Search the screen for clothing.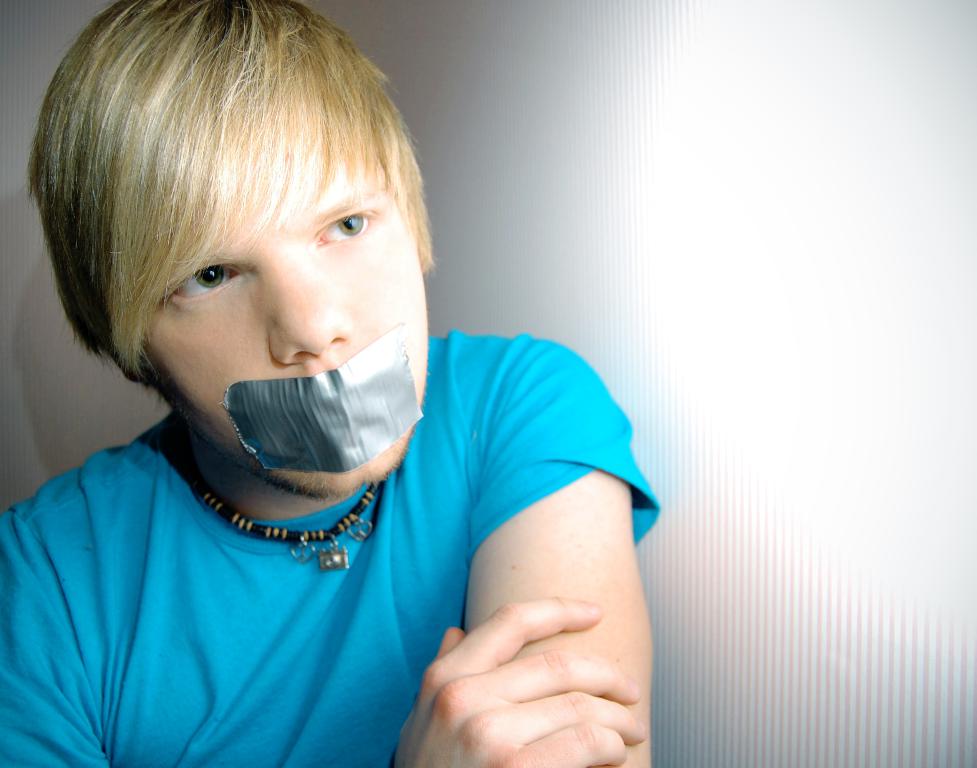
Found at 0/353/594/753.
